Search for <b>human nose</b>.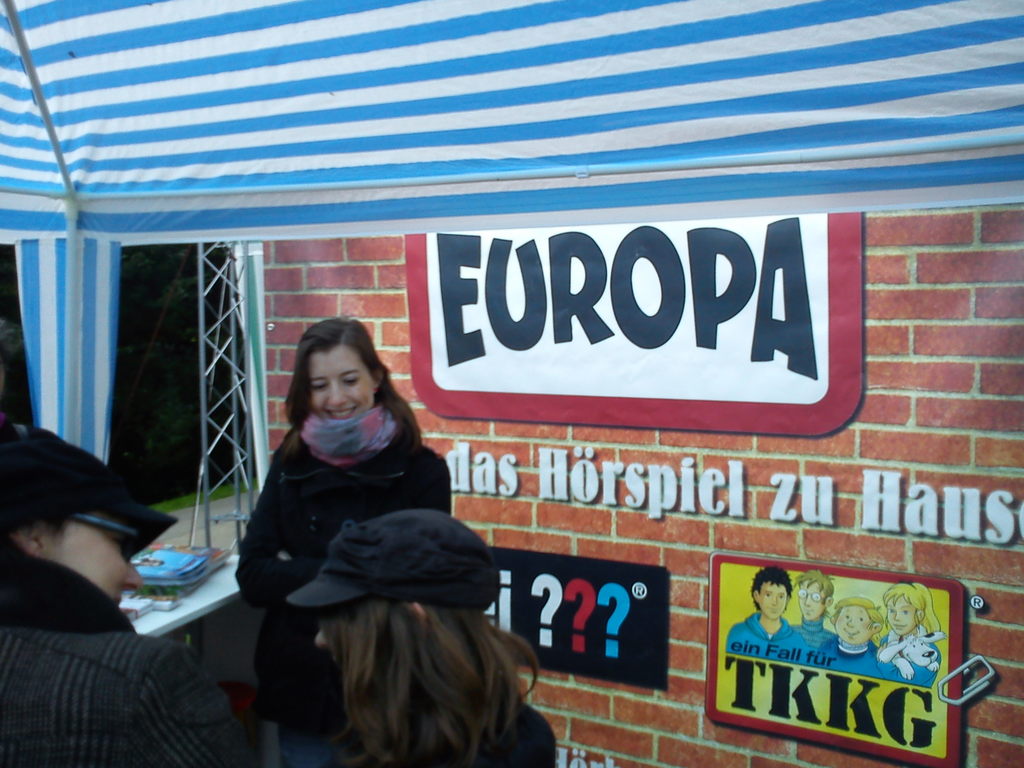
Found at left=771, top=596, right=776, bottom=604.
